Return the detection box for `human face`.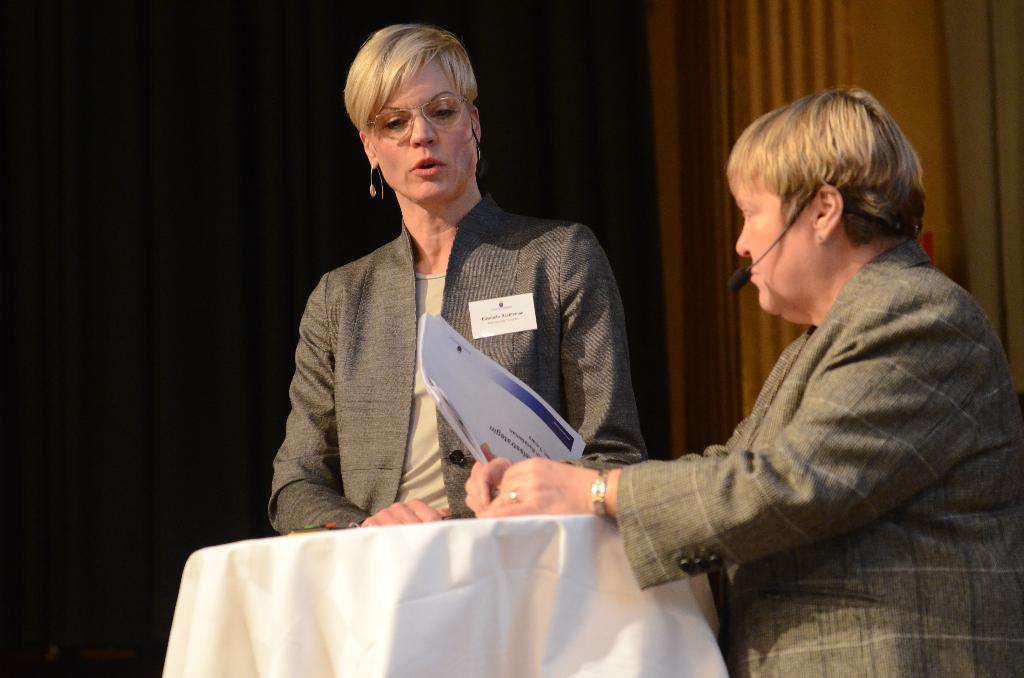
{"left": 735, "top": 175, "right": 813, "bottom": 312}.
